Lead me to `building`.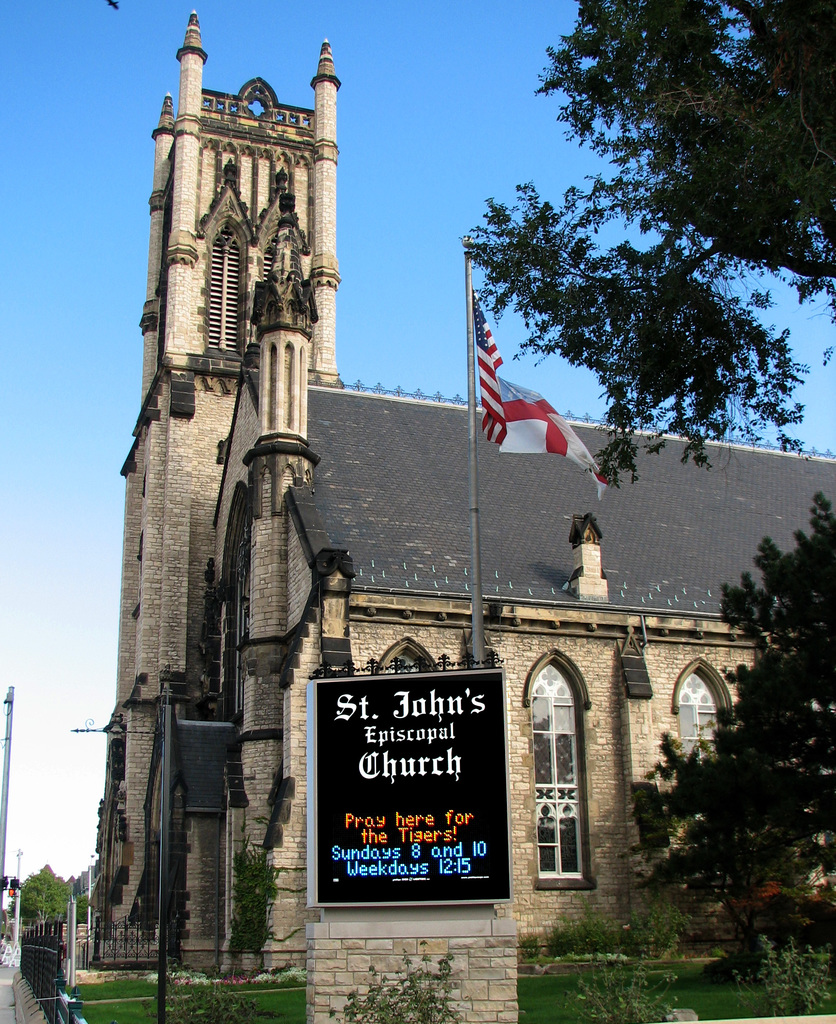
Lead to {"left": 87, "top": 8, "right": 835, "bottom": 972}.
